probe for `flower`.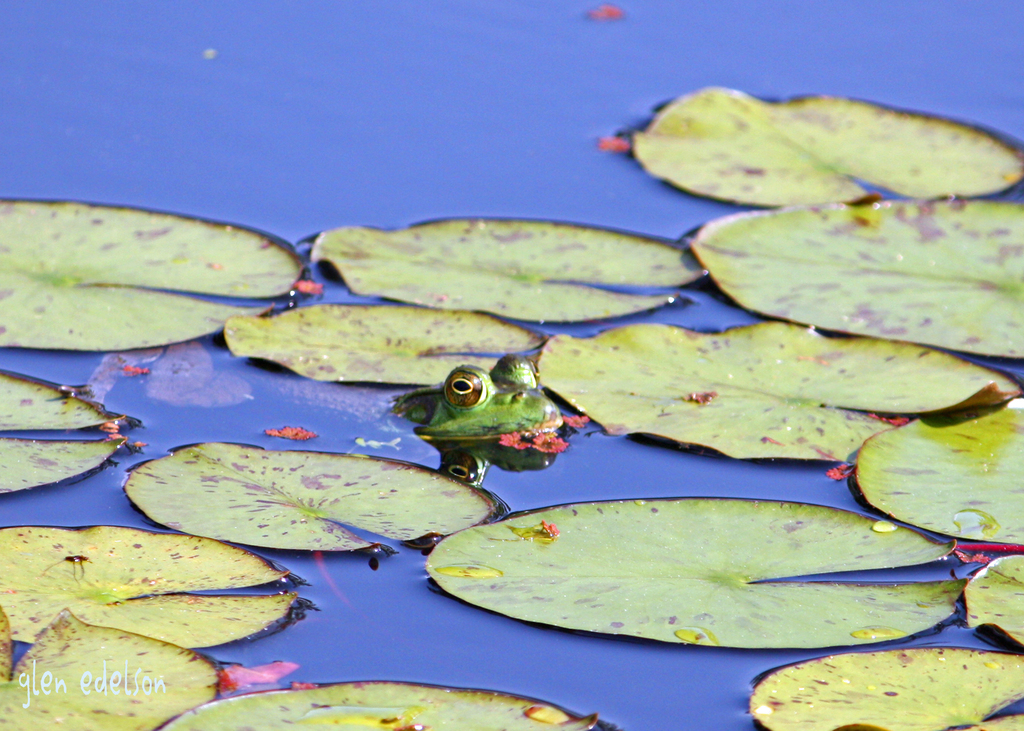
Probe result: detection(289, 275, 324, 298).
